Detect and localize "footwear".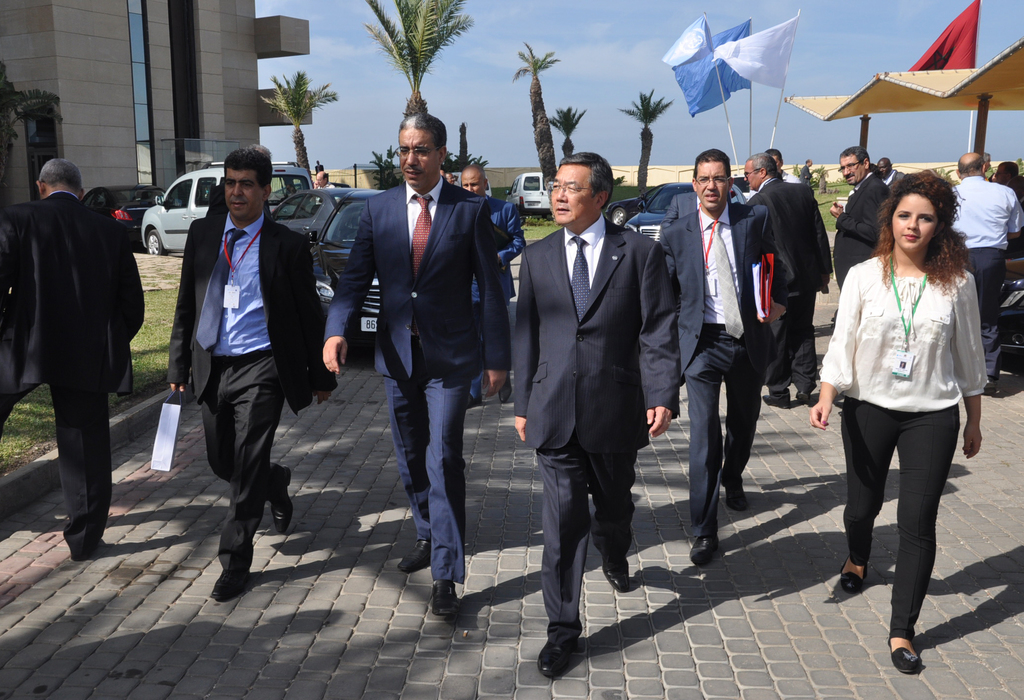
Localized at Rect(762, 389, 792, 408).
